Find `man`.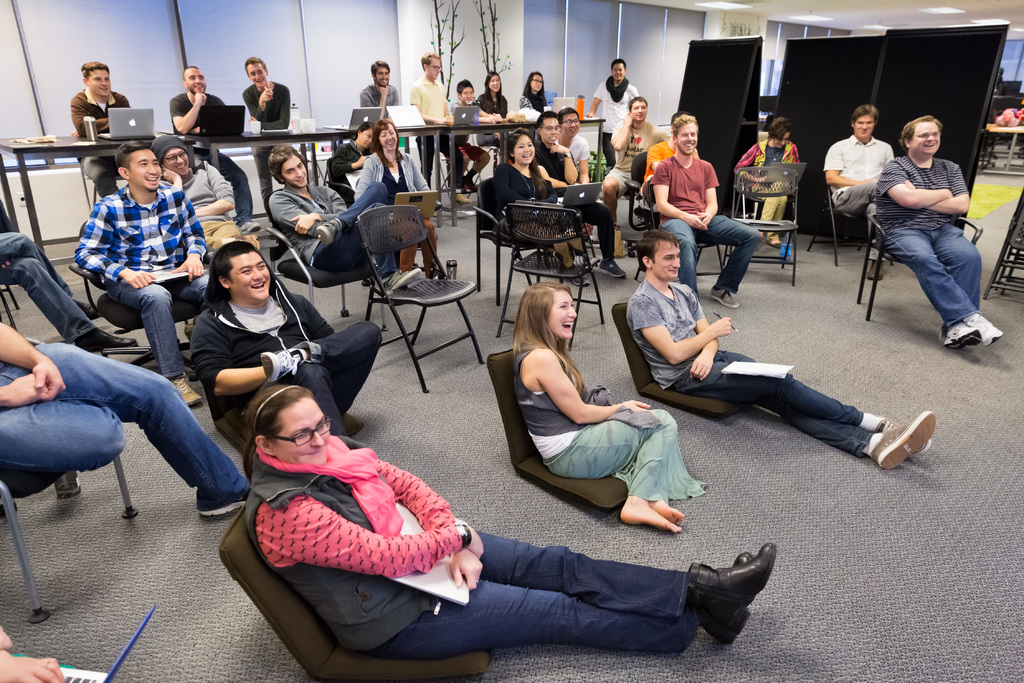
bbox=(601, 99, 669, 237).
